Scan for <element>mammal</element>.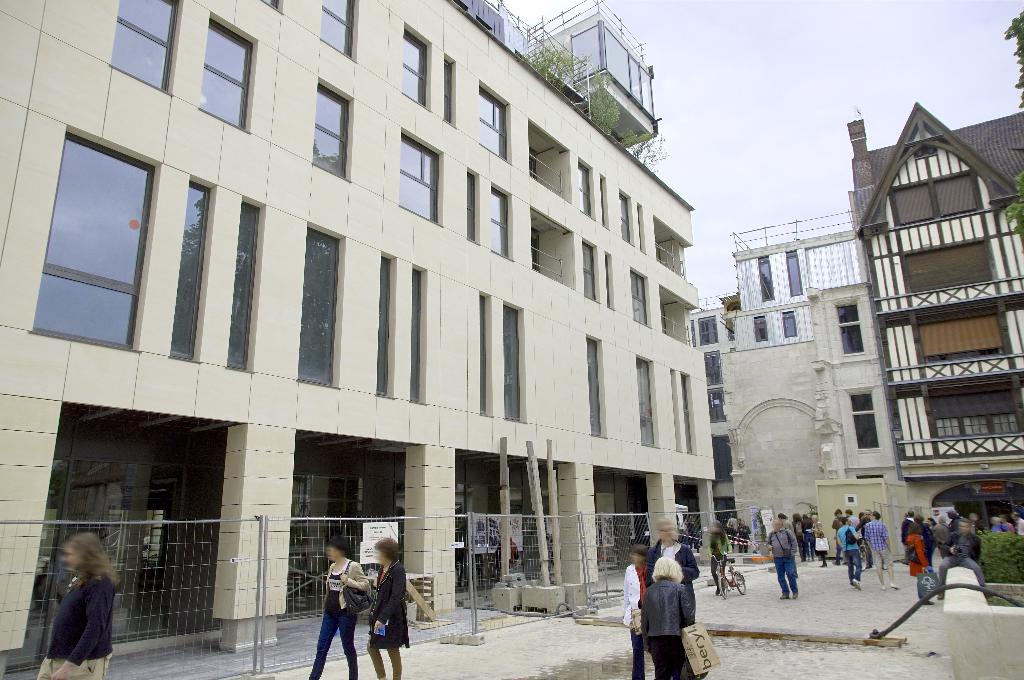
Scan result: {"left": 644, "top": 516, "right": 700, "bottom": 679}.
